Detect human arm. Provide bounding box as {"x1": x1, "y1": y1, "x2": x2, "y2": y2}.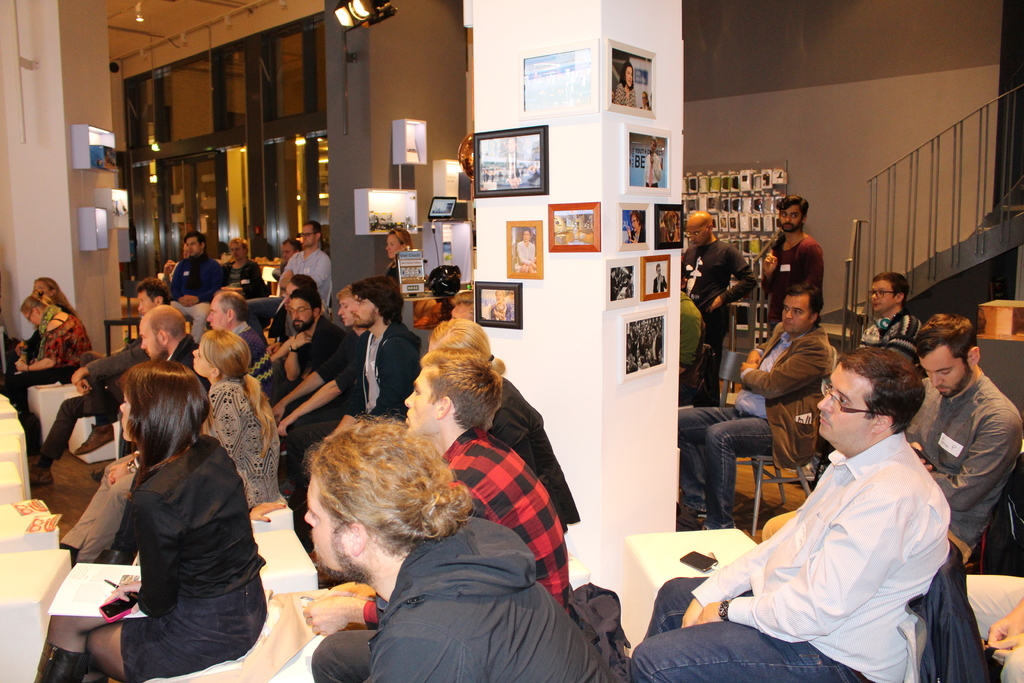
{"x1": 169, "y1": 258, "x2": 190, "y2": 308}.
